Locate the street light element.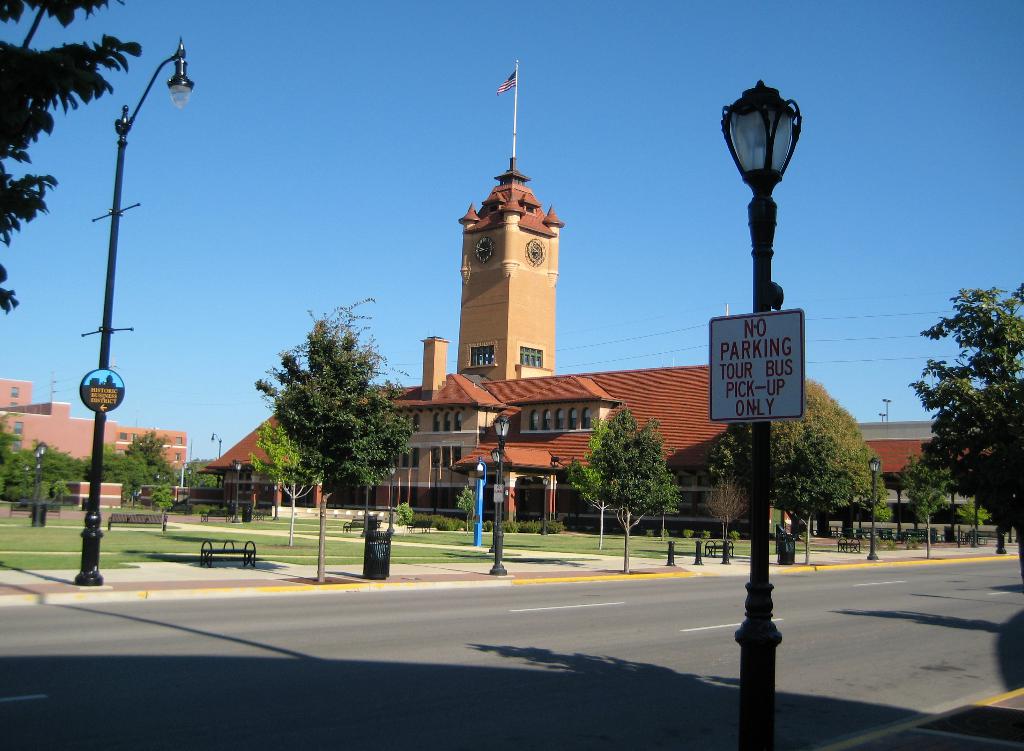
Element bbox: bbox(716, 76, 810, 748).
